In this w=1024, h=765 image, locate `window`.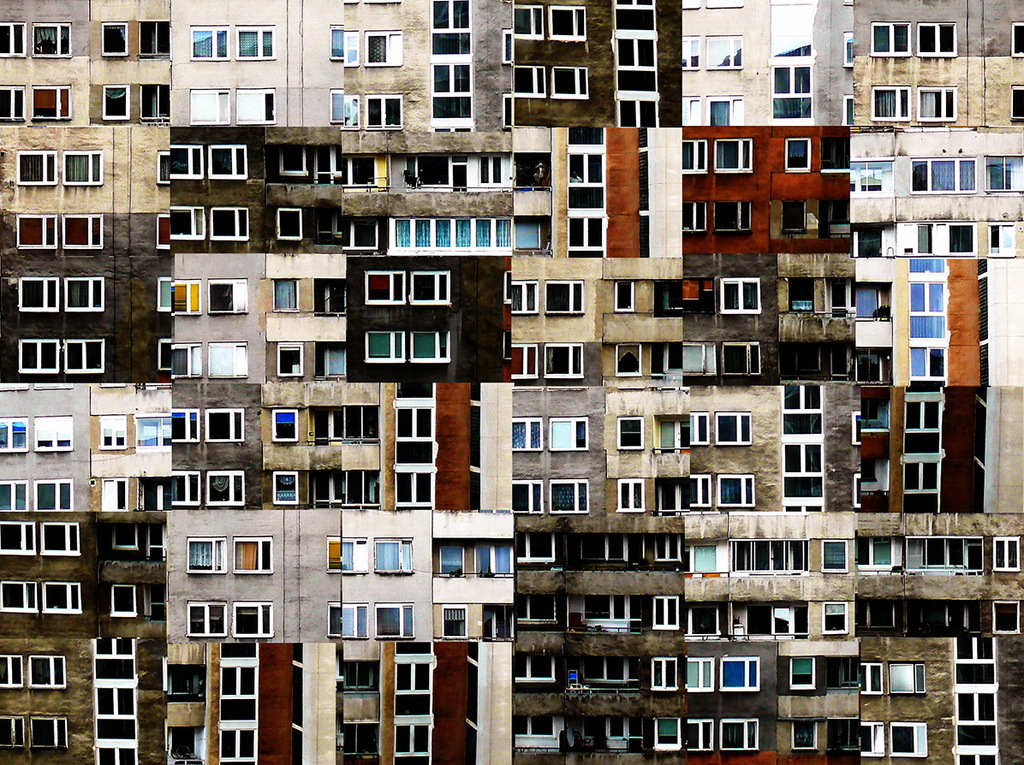
Bounding box: select_region(206, 466, 257, 502).
